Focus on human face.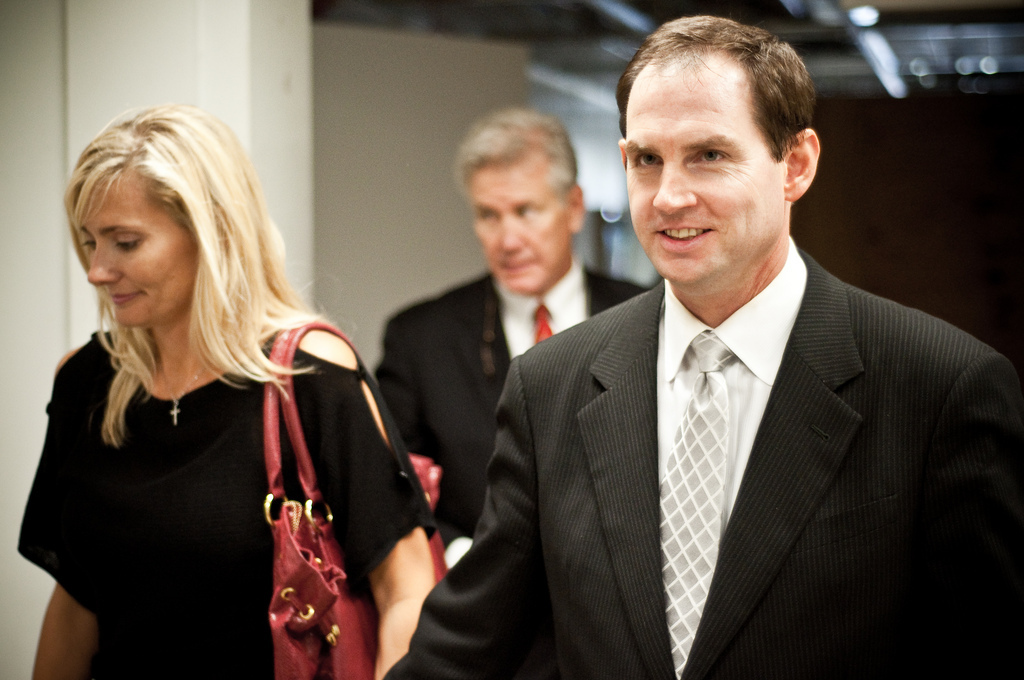
Focused at x1=470, y1=164, x2=571, y2=289.
